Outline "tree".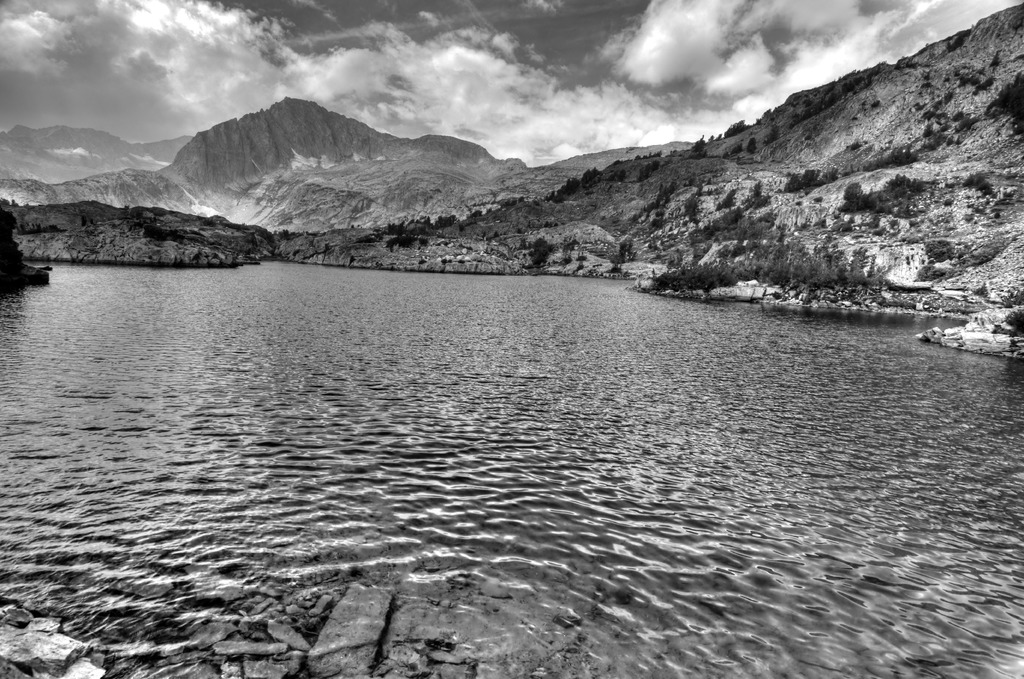
Outline: left=766, top=121, right=786, bottom=146.
